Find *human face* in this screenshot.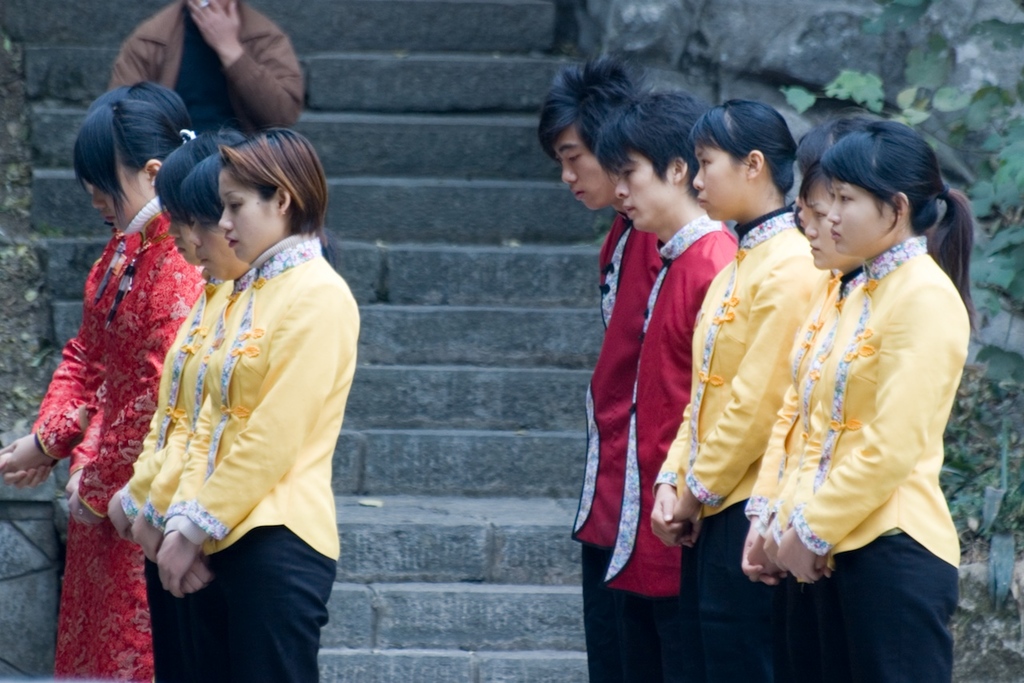
The bounding box for *human face* is rect(804, 186, 846, 269).
